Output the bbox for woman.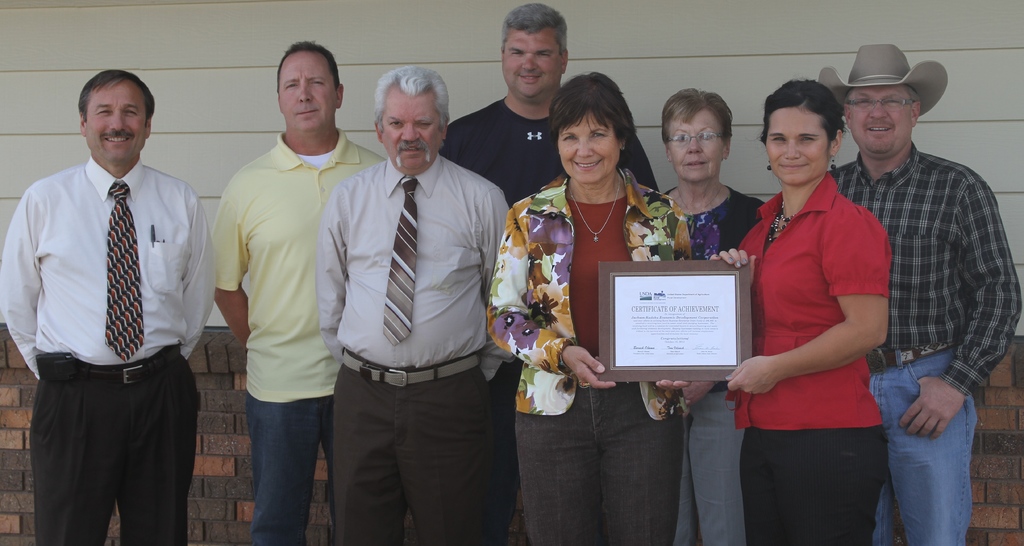
x1=728 y1=72 x2=906 y2=545.
